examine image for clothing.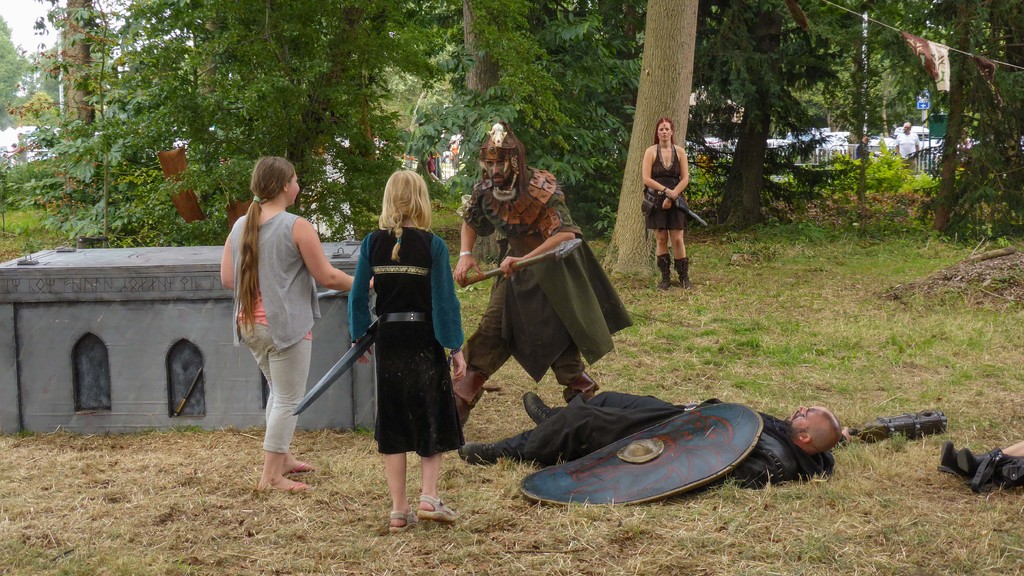
Examination result: box(228, 209, 319, 457).
